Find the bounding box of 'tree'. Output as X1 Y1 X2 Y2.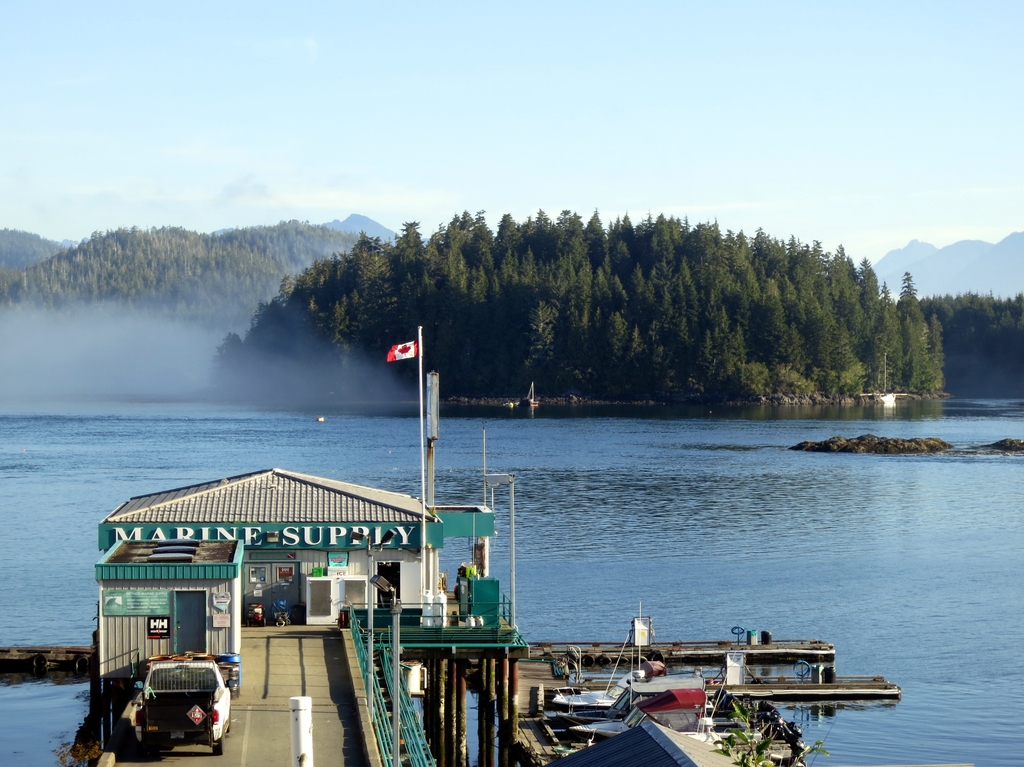
0 214 374 407.
